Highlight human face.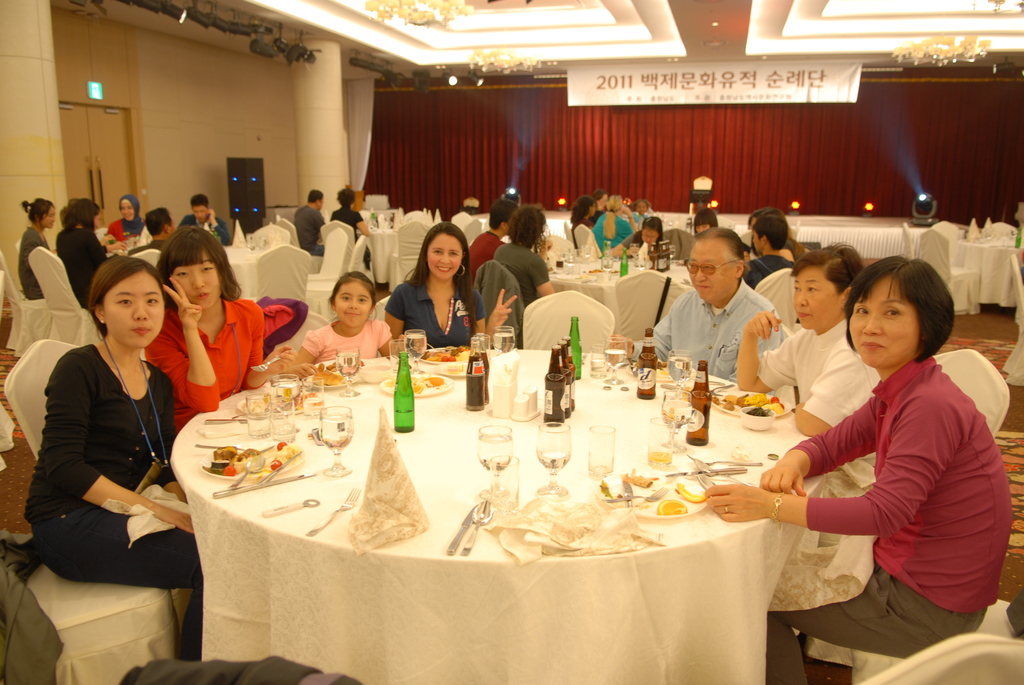
Highlighted region: 120, 201, 136, 221.
